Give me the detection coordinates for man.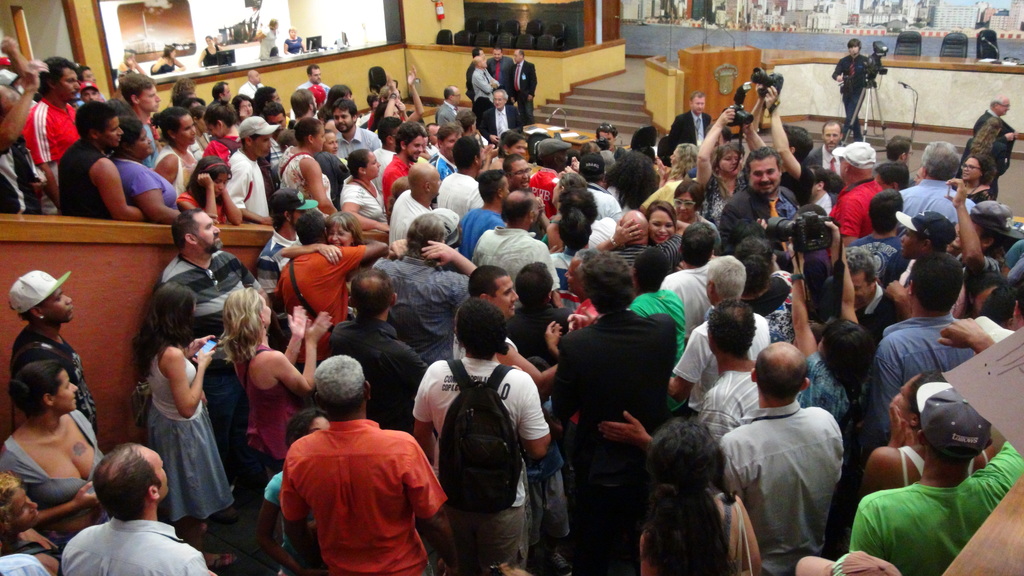
select_region(973, 94, 1023, 165).
